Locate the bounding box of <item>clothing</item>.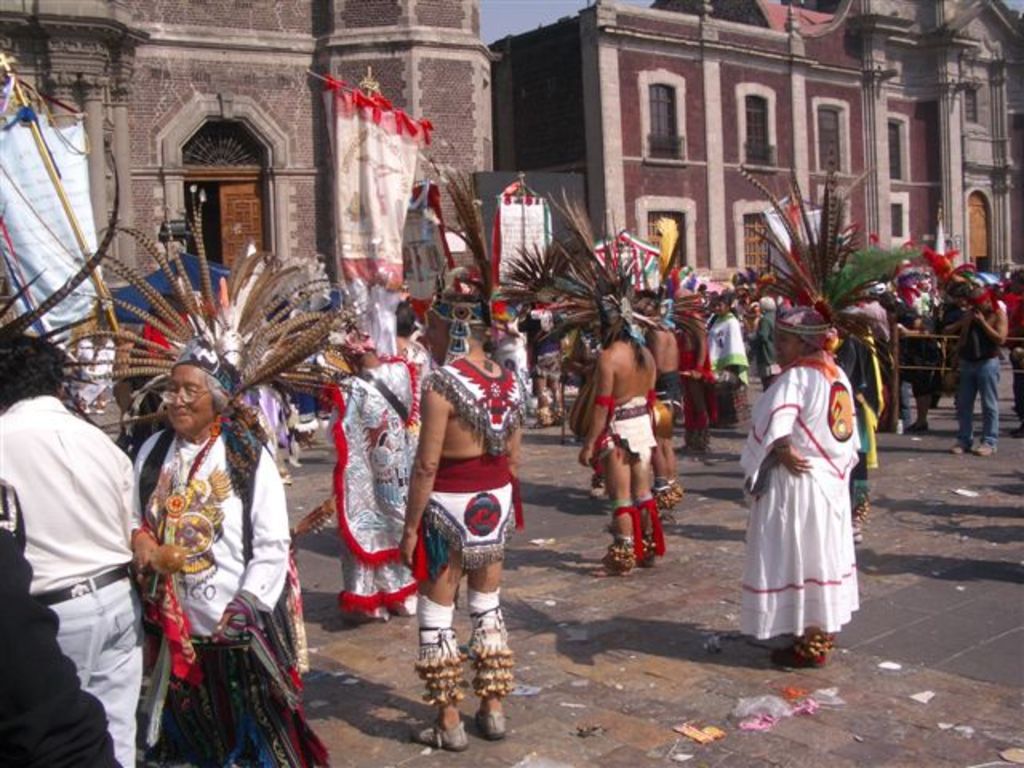
Bounding box: 955, 358, 1003, 453.
